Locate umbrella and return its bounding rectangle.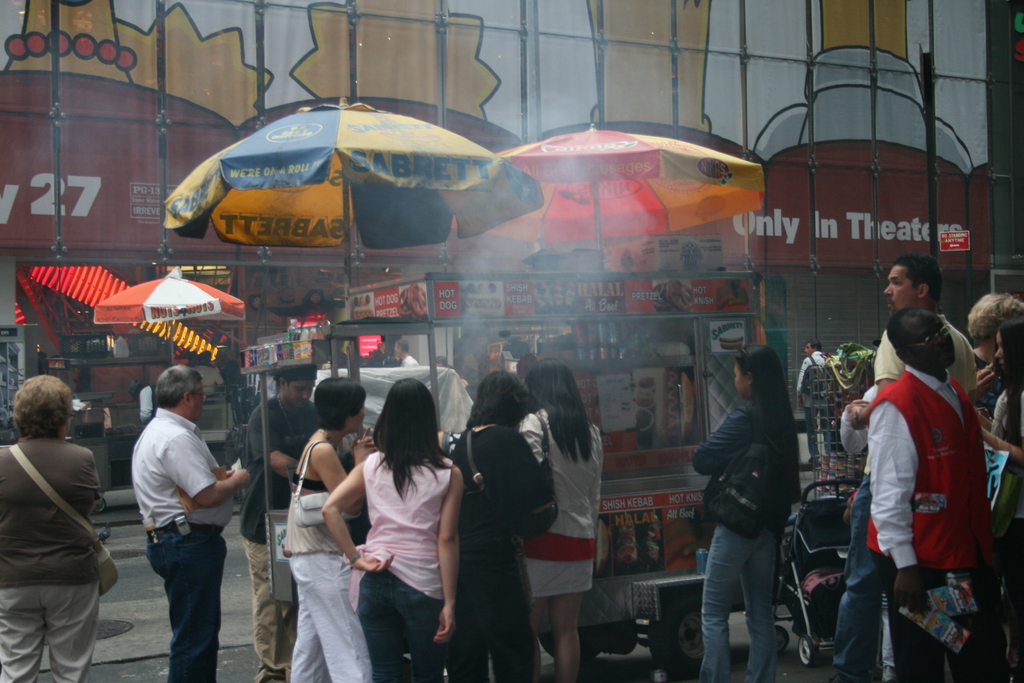
(96,267,244,364).
